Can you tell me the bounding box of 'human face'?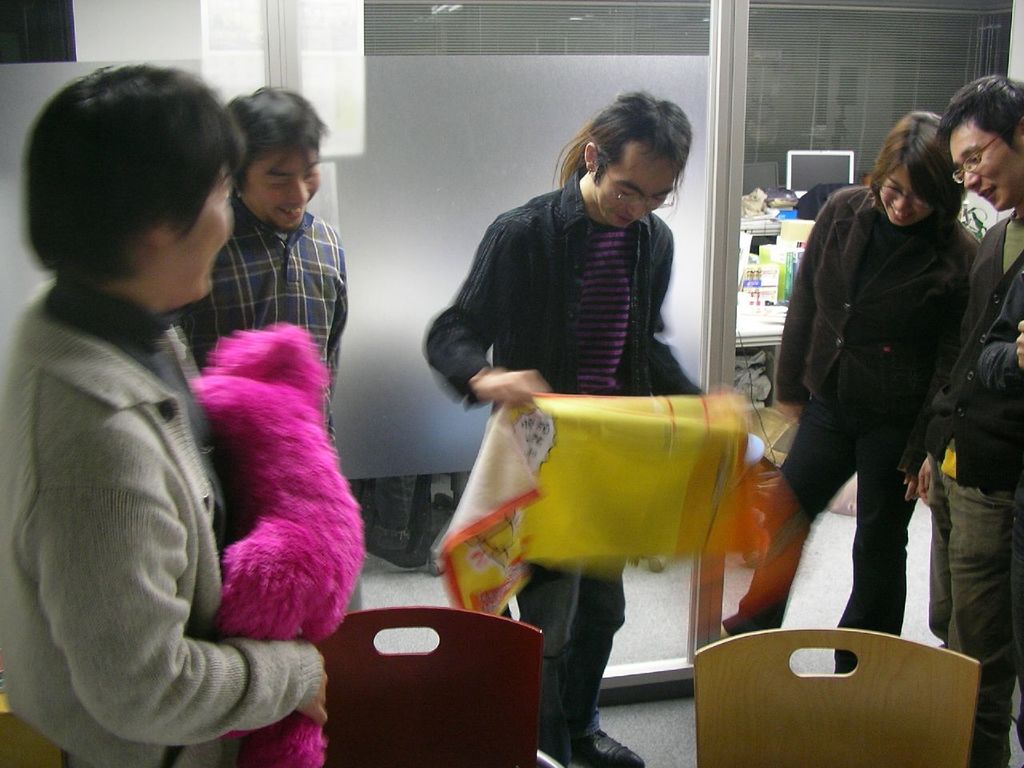
[594, 142, 681, 233].
